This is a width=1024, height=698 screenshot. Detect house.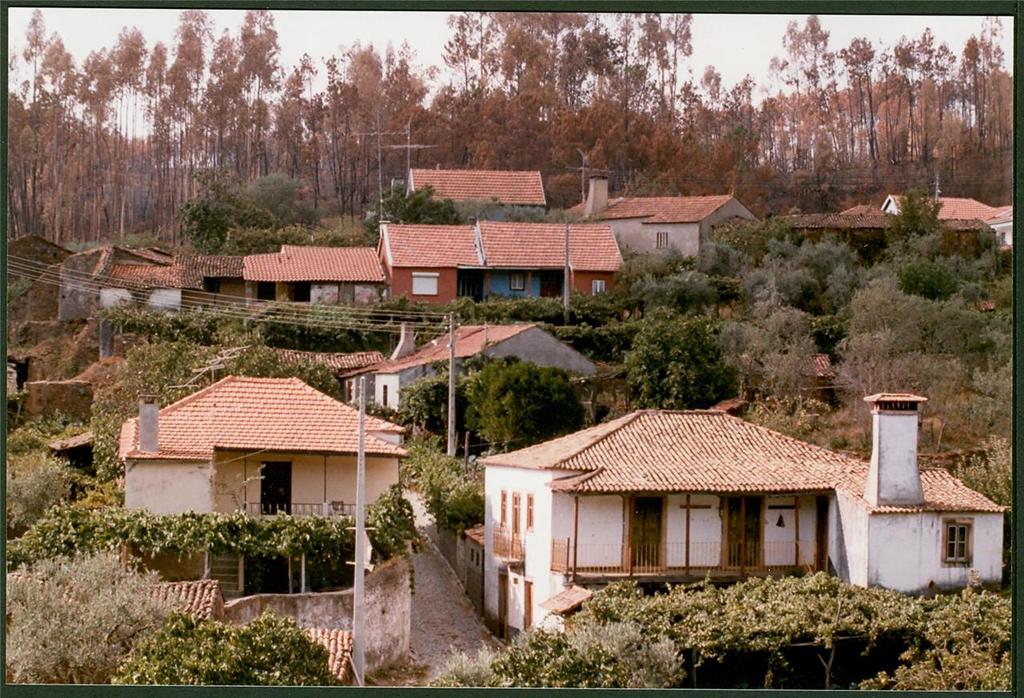
Rect(179, 253, 235, 343).
